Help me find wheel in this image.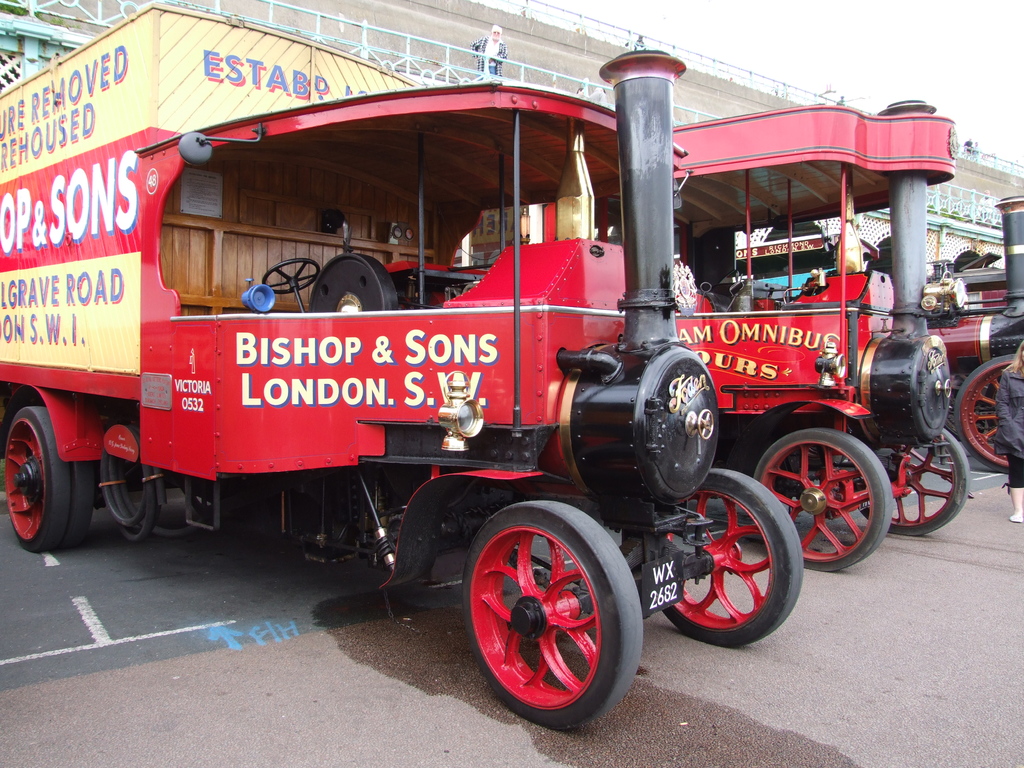
Found it: [846, 422, 973, 536].
